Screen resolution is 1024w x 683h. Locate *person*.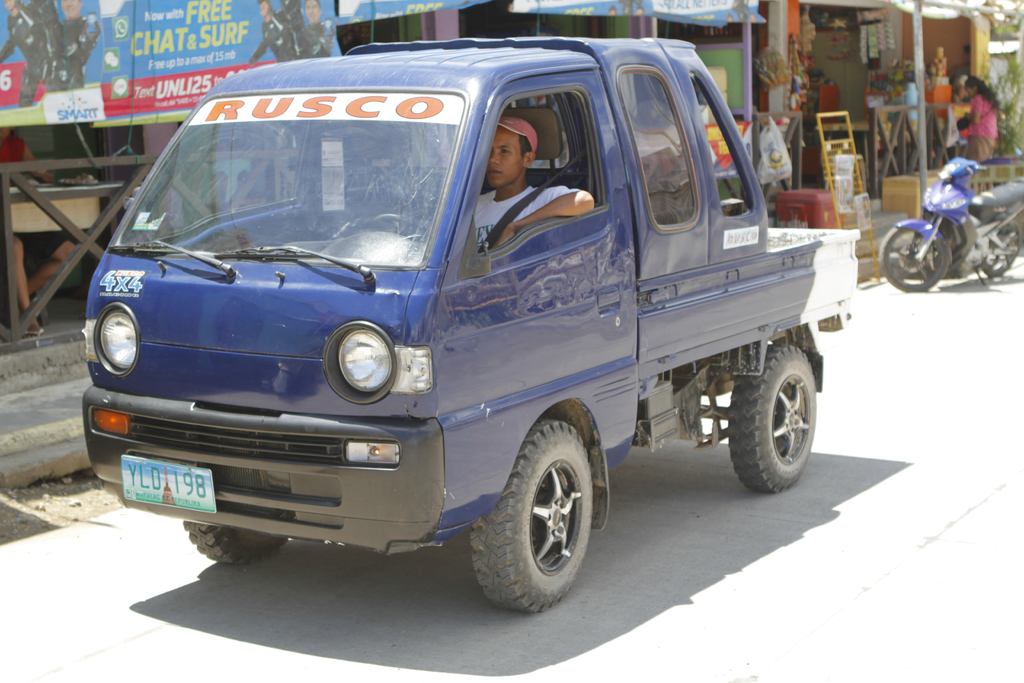
(left=467, top=115, right=597, bottom=246).
